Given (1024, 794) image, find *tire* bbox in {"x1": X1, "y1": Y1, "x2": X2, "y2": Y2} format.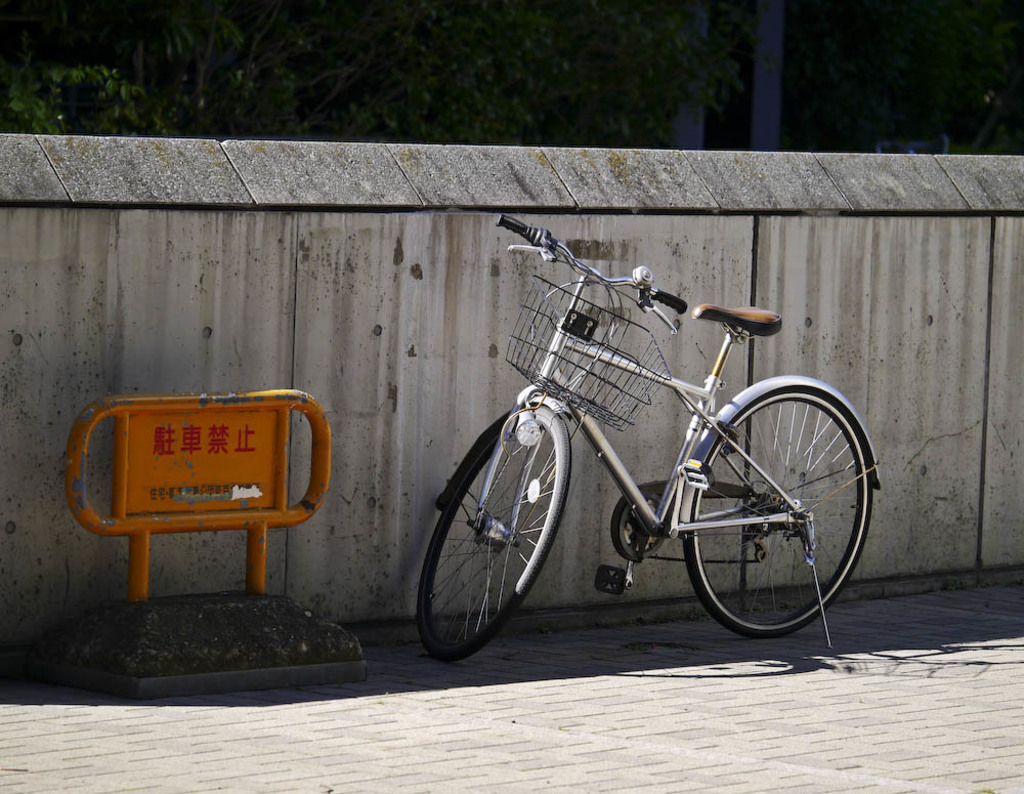
{"x1": 693, "y1": 365, "x2": 868, "y2": 636}.
